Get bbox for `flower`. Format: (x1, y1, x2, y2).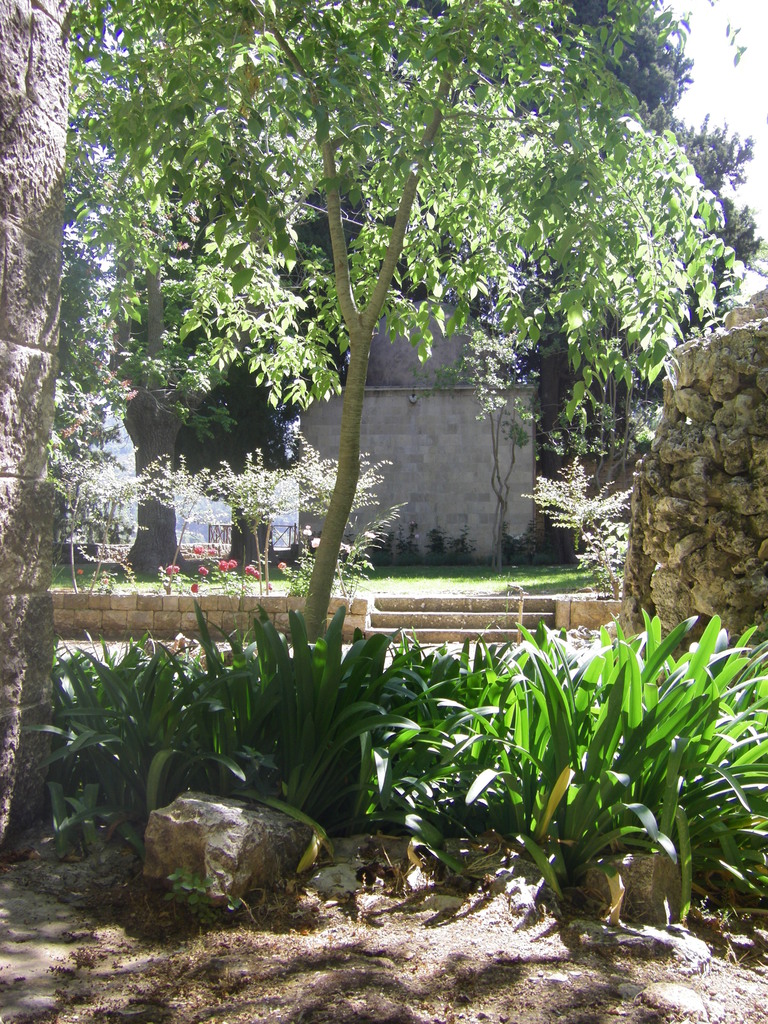
(275, 564, 285, 570).
